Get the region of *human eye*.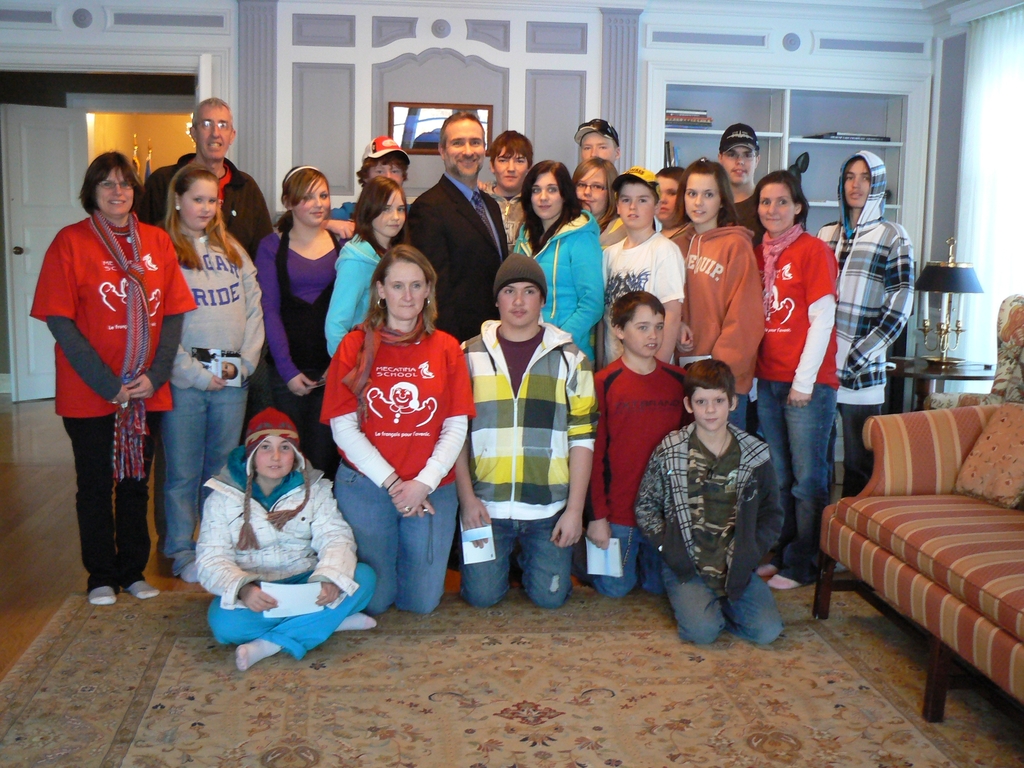
box=[689, 398, 706, 408].
